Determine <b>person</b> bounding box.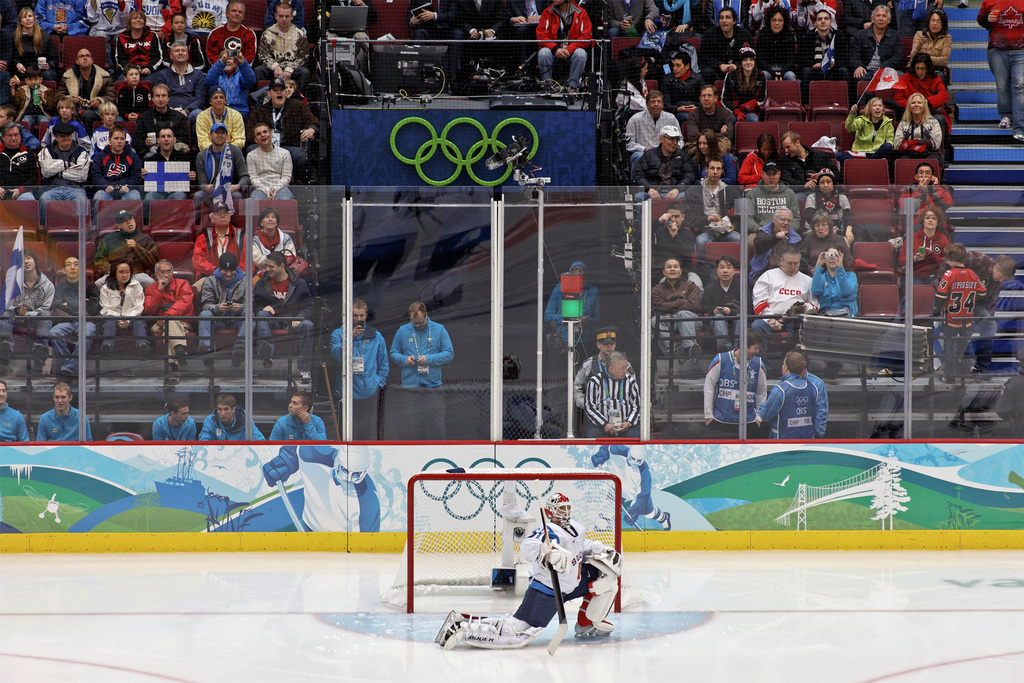
Determined: [x1=749, y1=238, x2=832, y2=367].
